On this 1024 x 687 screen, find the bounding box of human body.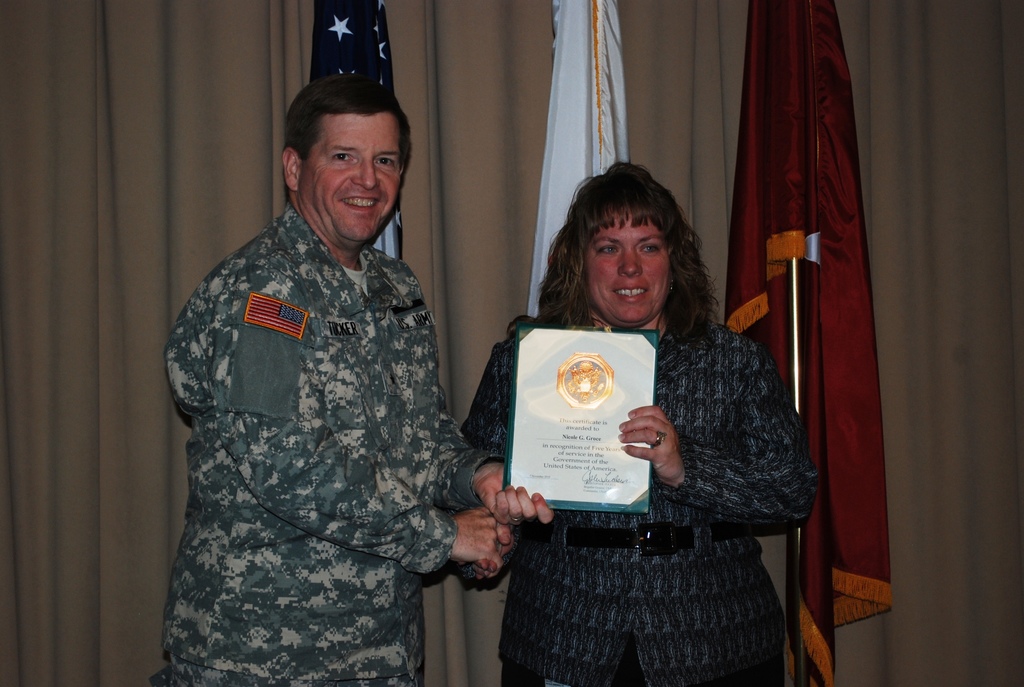
Bounding box: <region>461, 322, 812, 684</region>.
